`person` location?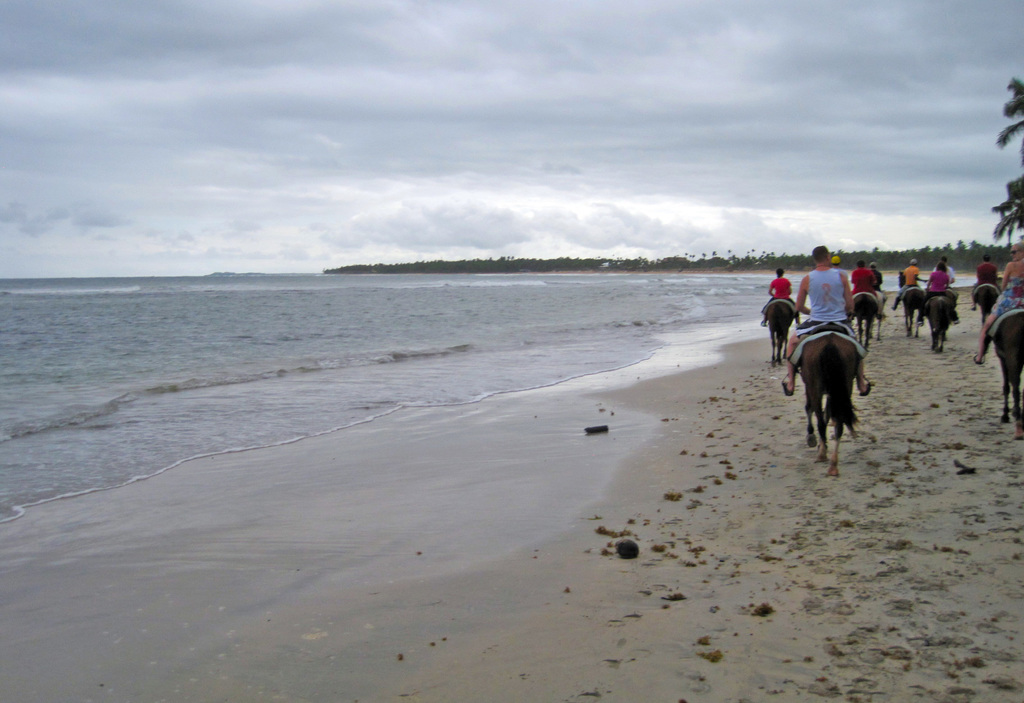
757, 268, 797, 329
